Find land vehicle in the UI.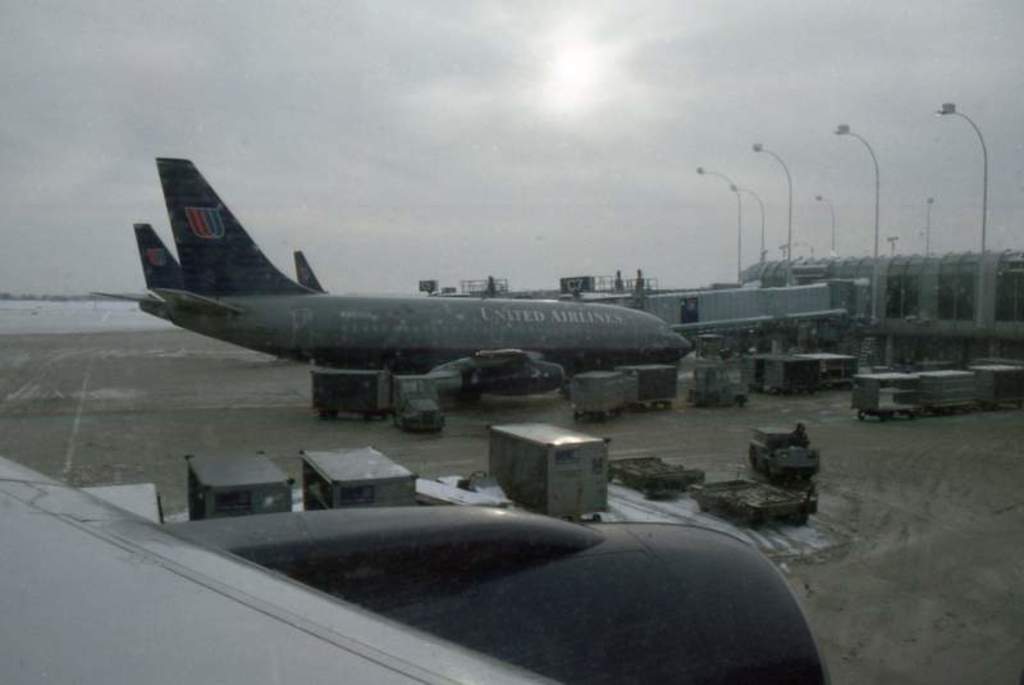
UI element at 748/425/829/501.
